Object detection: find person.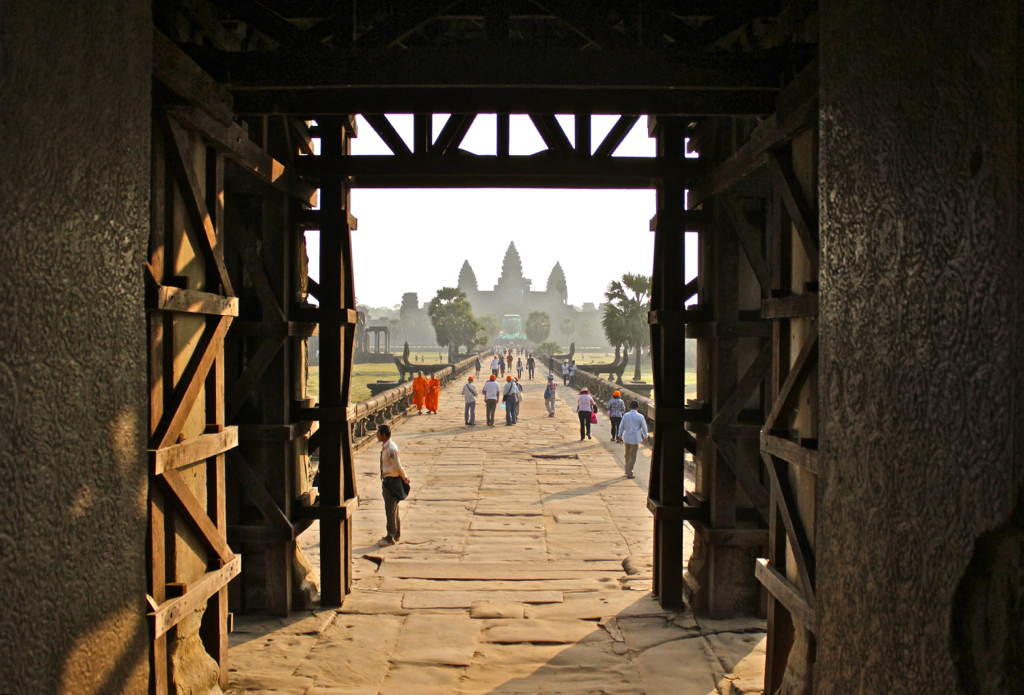
pyautogui.locateOnScreen(423, 371, 440, 416).
